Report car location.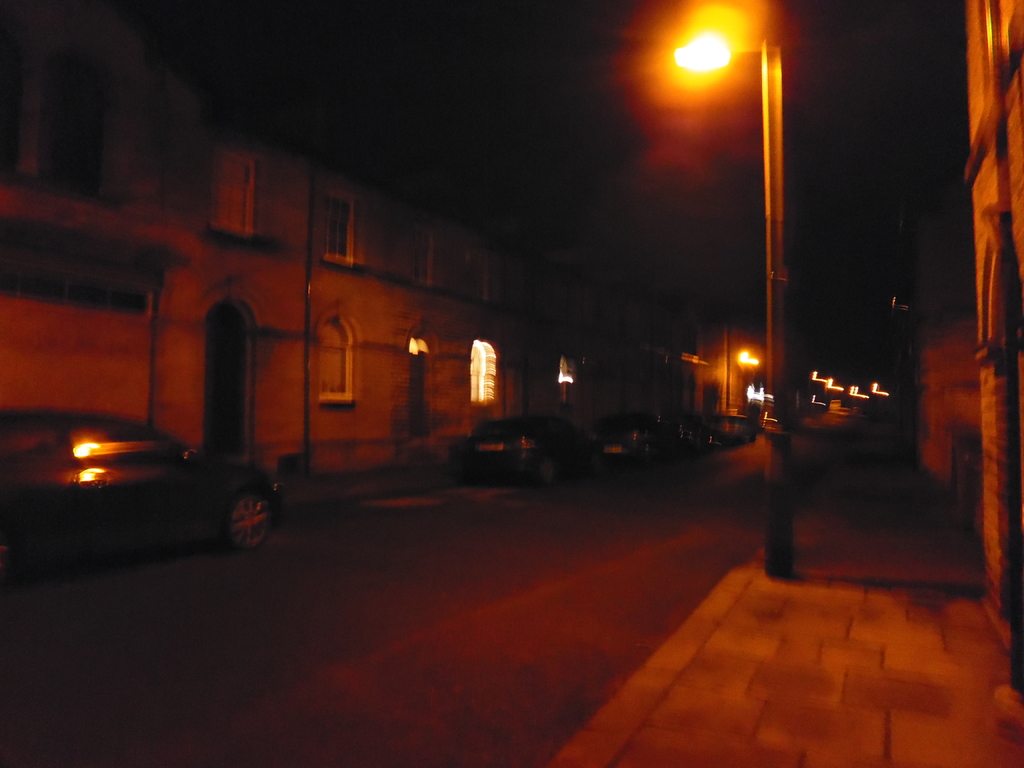
Report: (470, 417, 599, 487).
